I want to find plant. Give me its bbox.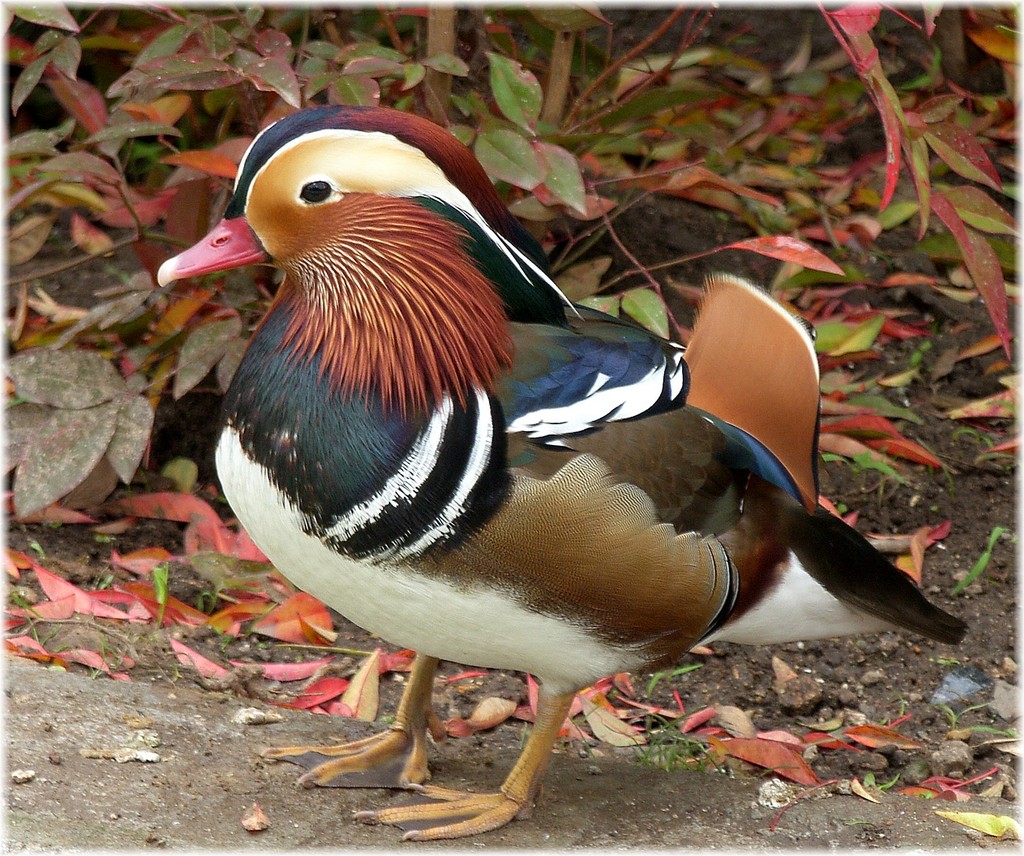
box(194, 571, 257, 616).
